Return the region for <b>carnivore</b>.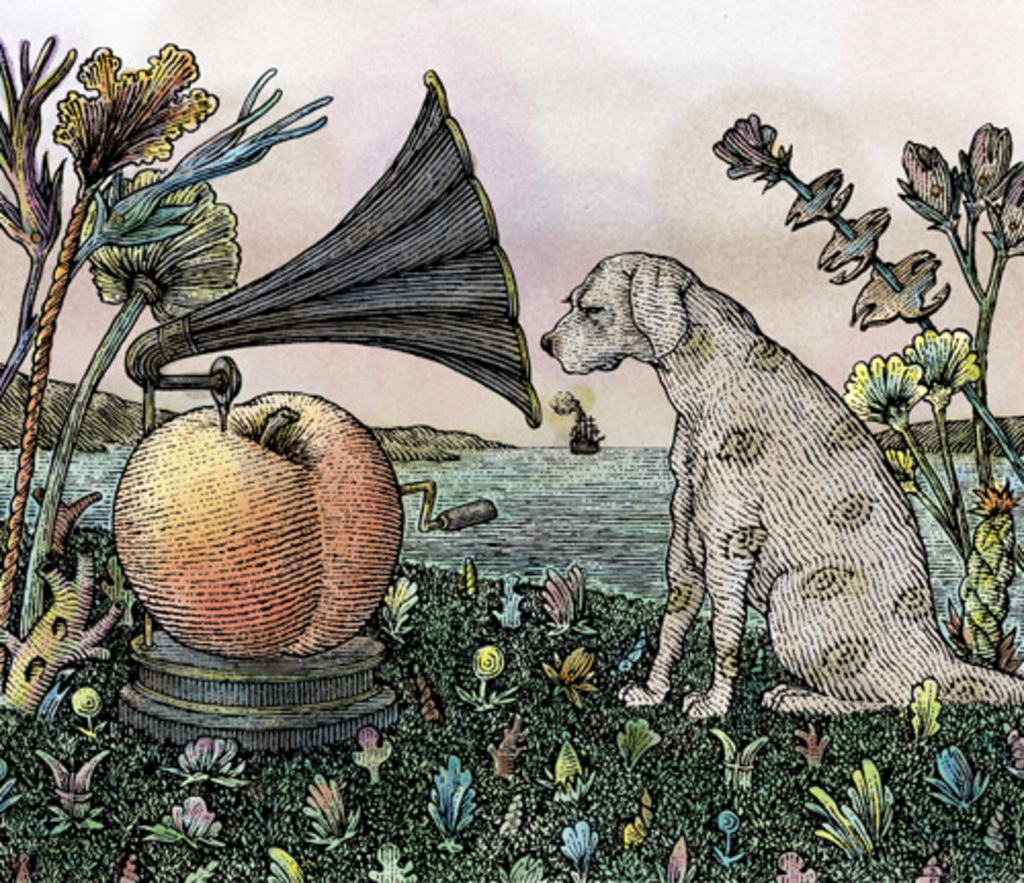
pyautogui.locateOnScreen(543, 242, 1022, 746).
